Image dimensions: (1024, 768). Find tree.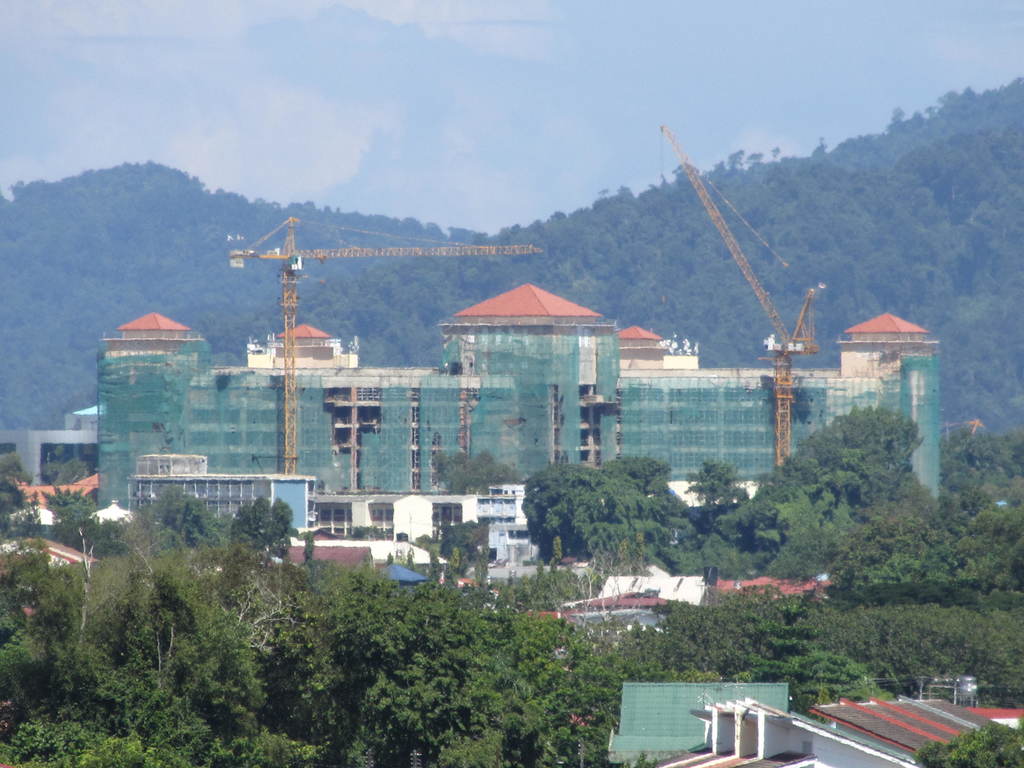
left=38, top=483, right=113, bottom=561.
